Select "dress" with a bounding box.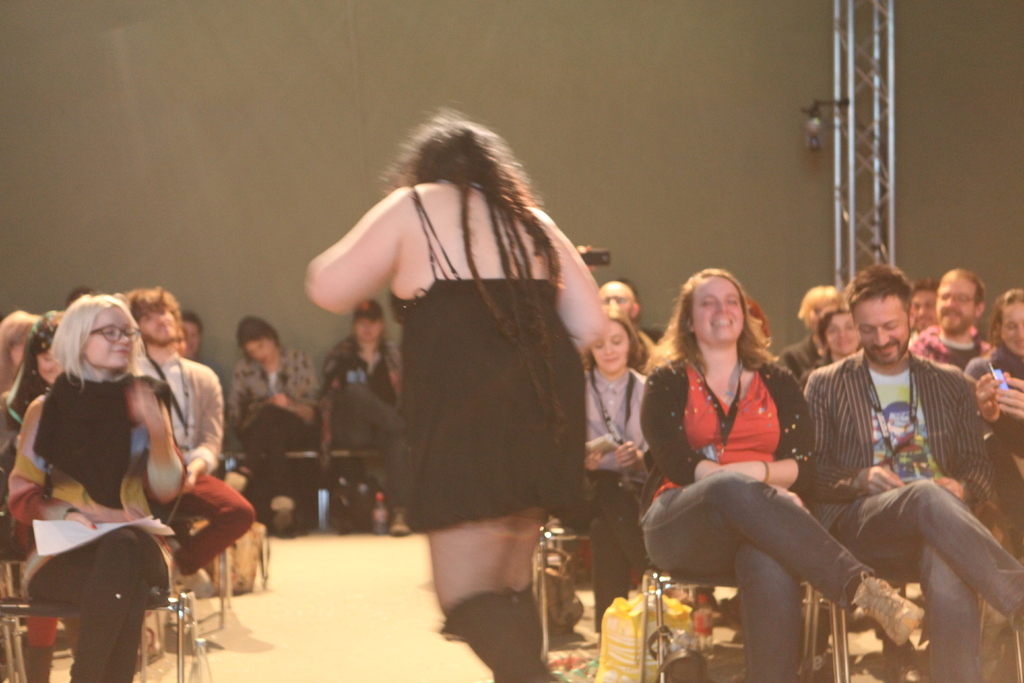
(x1=385, y1=182, x2=588, y2=536).
